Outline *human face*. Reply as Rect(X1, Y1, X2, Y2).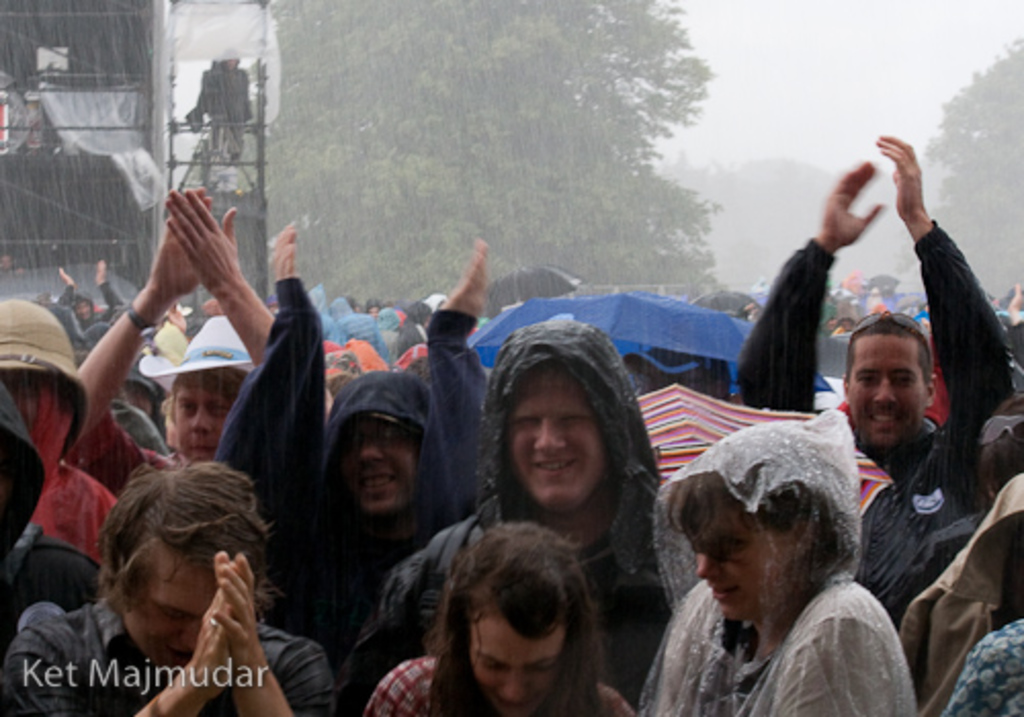
Rect(690, 496, 795, 619).
